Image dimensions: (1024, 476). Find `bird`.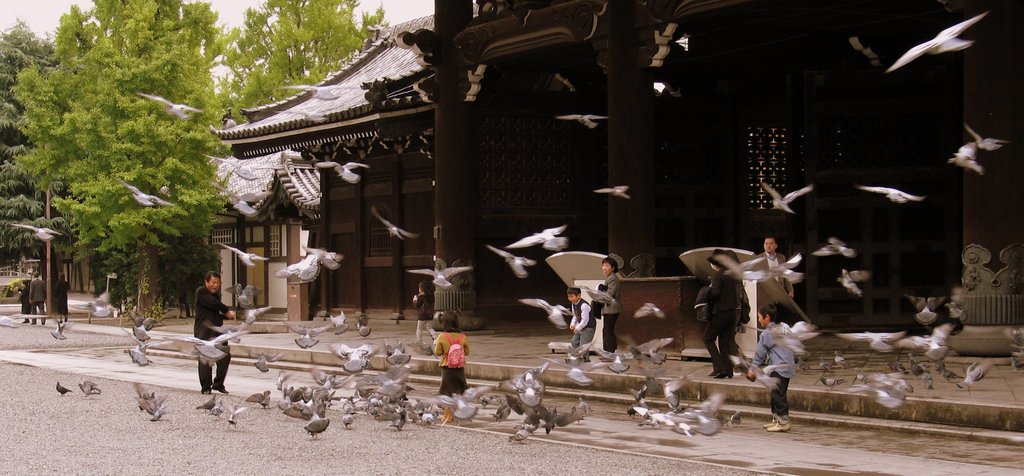
[838, 264, 874, 297].
